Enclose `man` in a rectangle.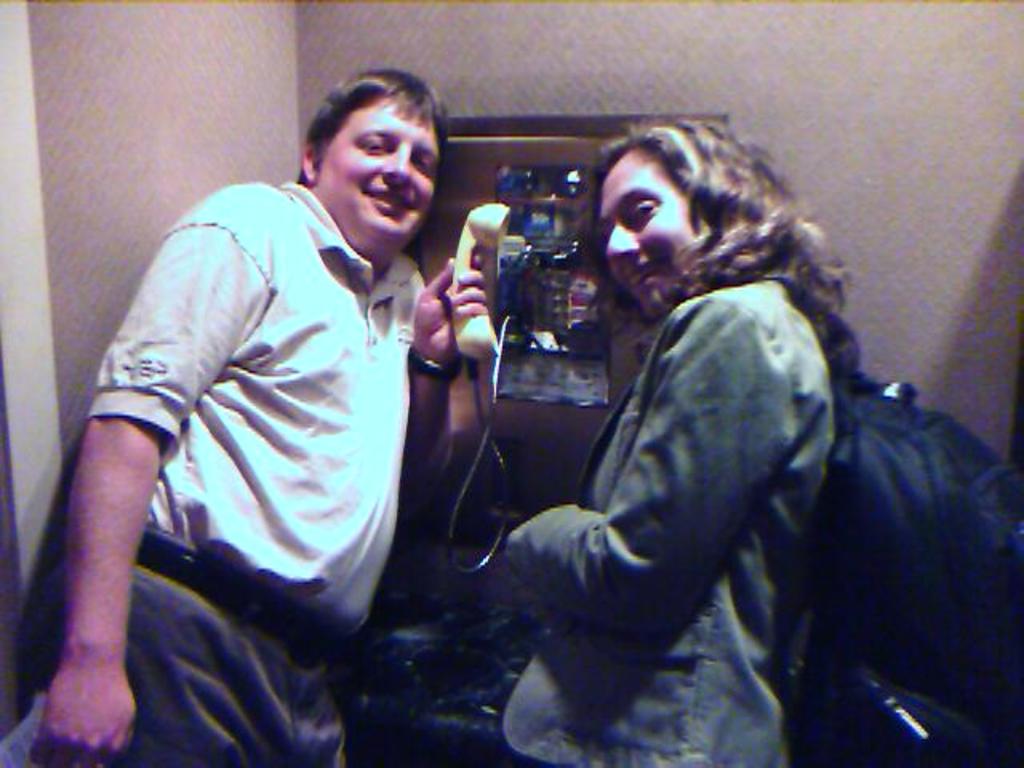
box(48, 66, 486, 741).
